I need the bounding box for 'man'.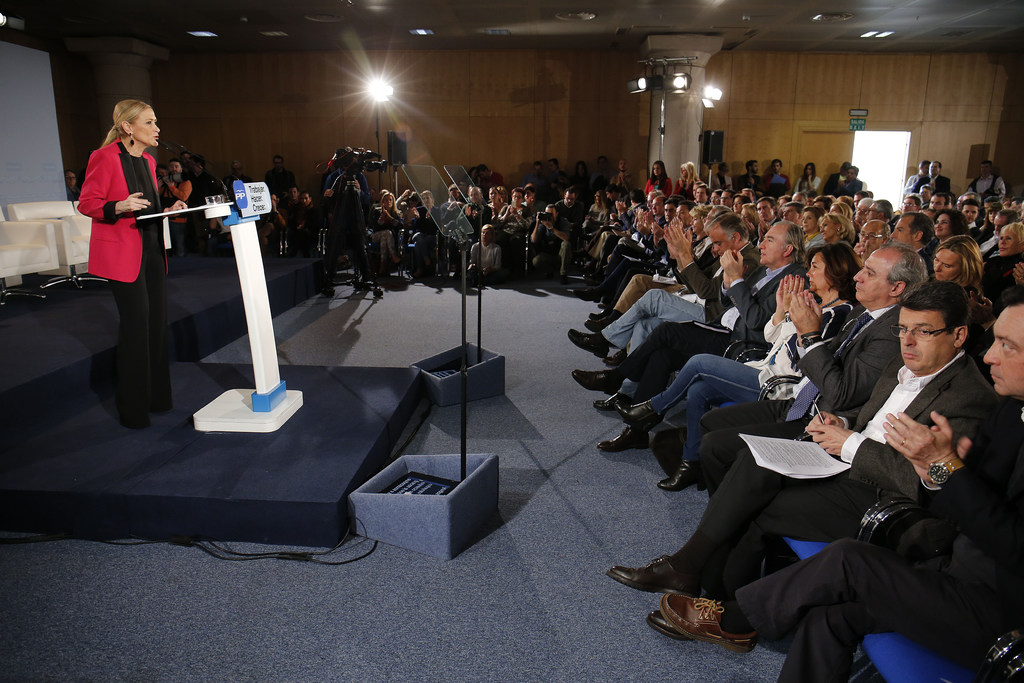
Here it is: {"left": 740, "top": 161, "right": 769, "bottom": 192}.
